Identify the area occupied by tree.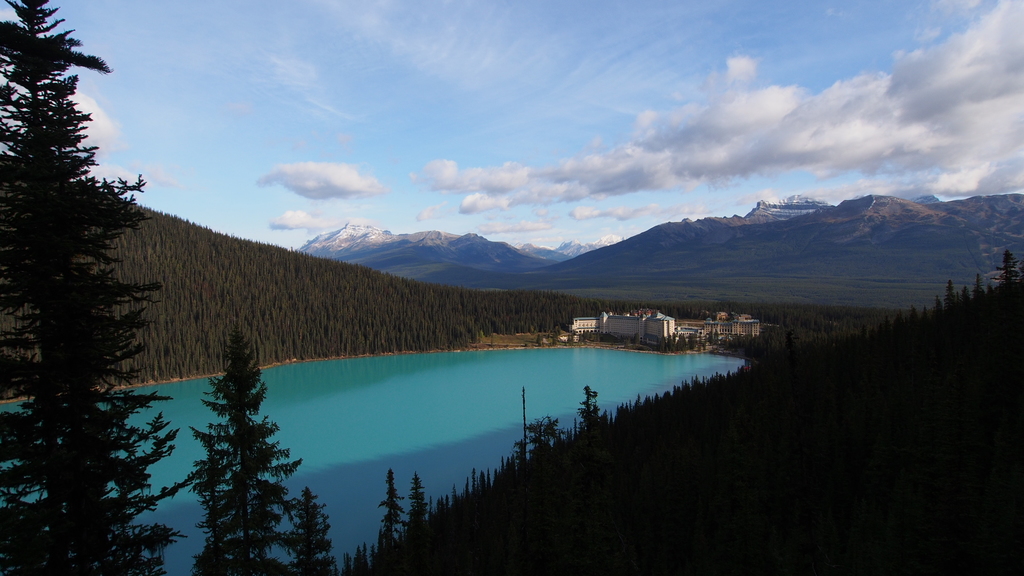
Area: 477 468 478 485.
